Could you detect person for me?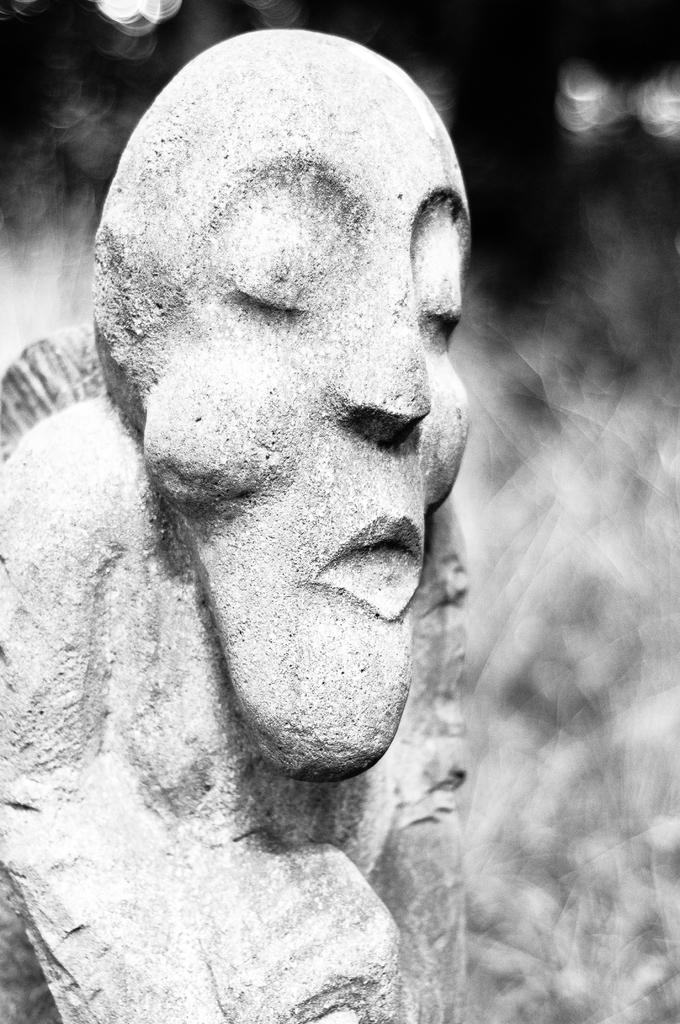
Detection result: (93,29,475,785).
